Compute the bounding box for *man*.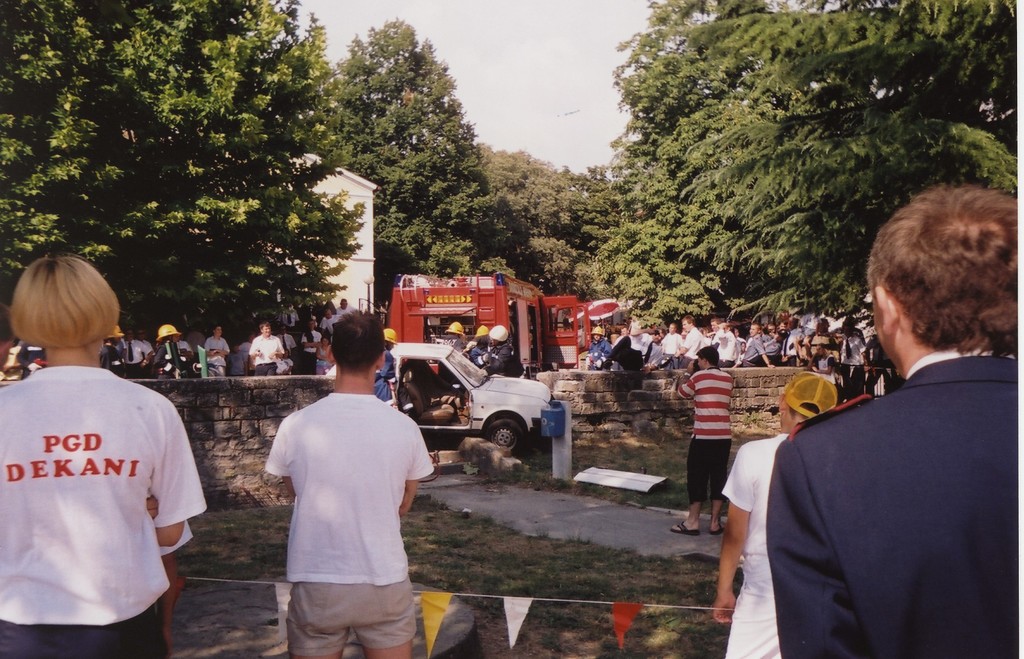
(477, 325, 516, 381).
